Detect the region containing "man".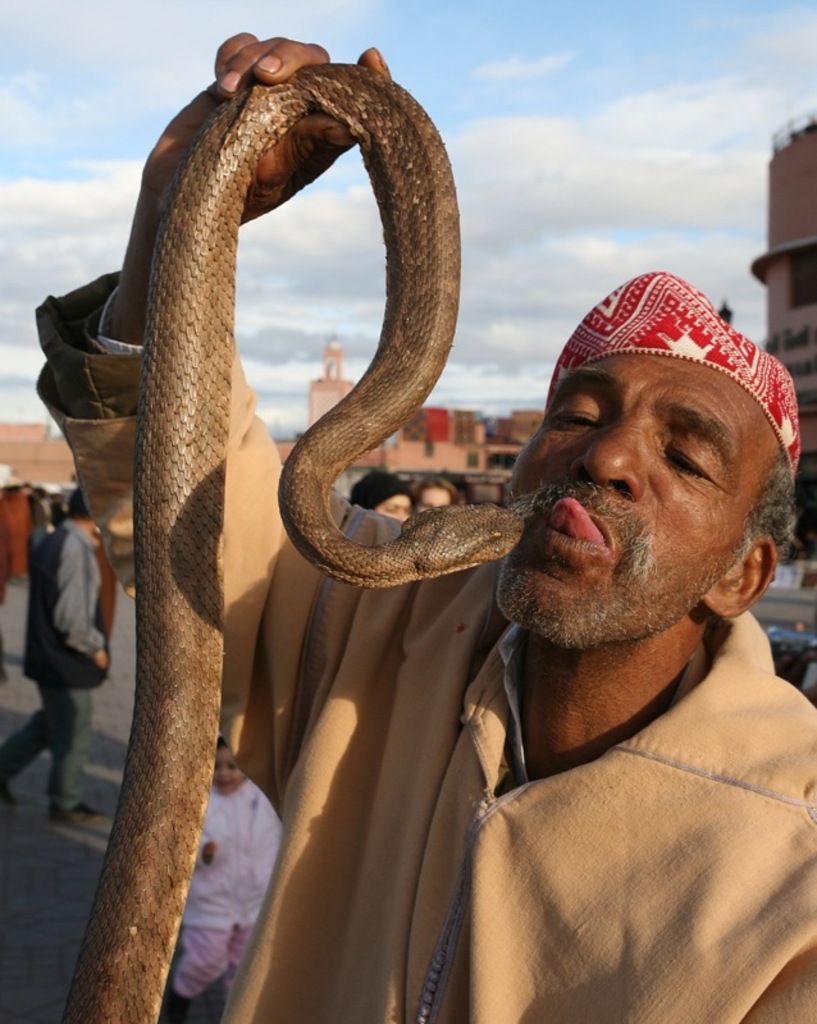
(104,100,779,960).
